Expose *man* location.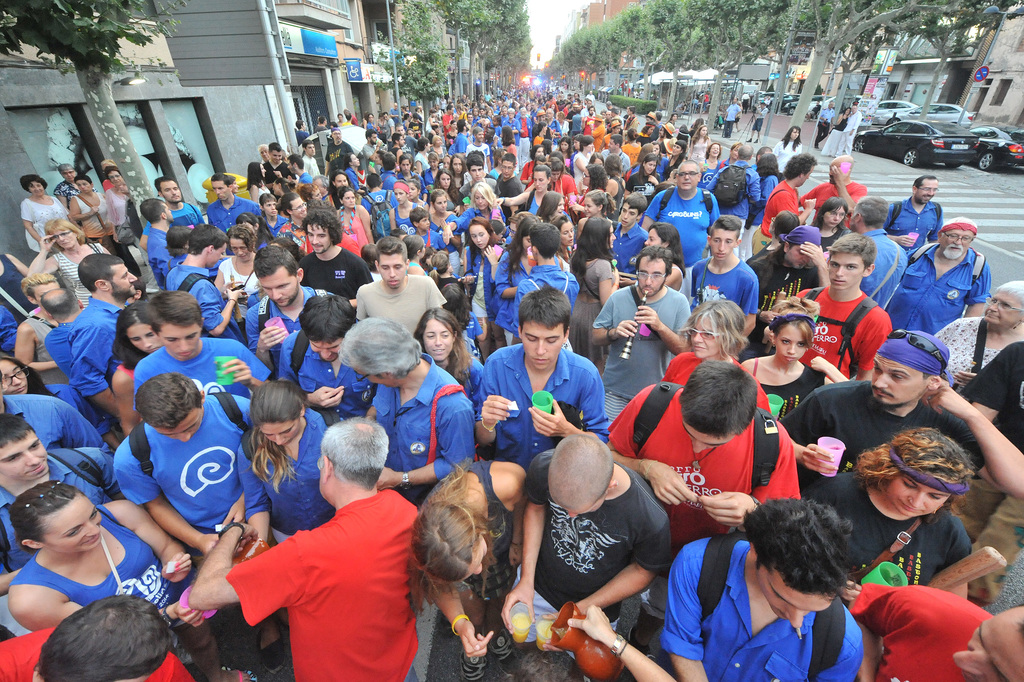
Exposed at [954,338,1023,581].
